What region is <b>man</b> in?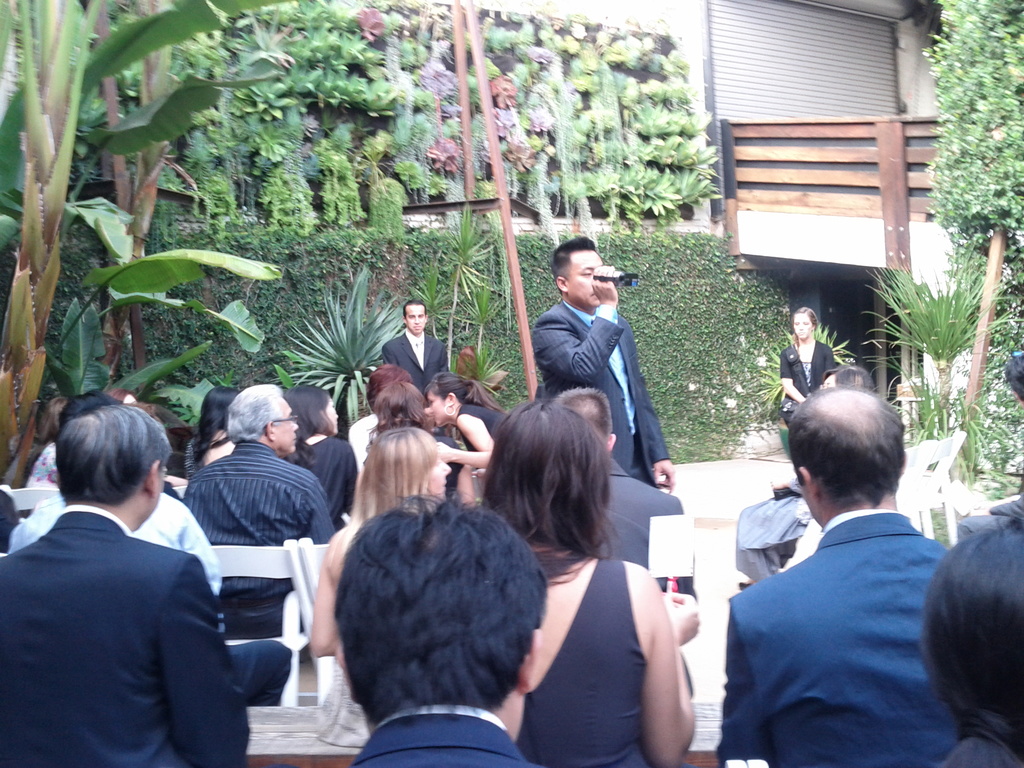
<region>713, 370, 977, 765</region>.
